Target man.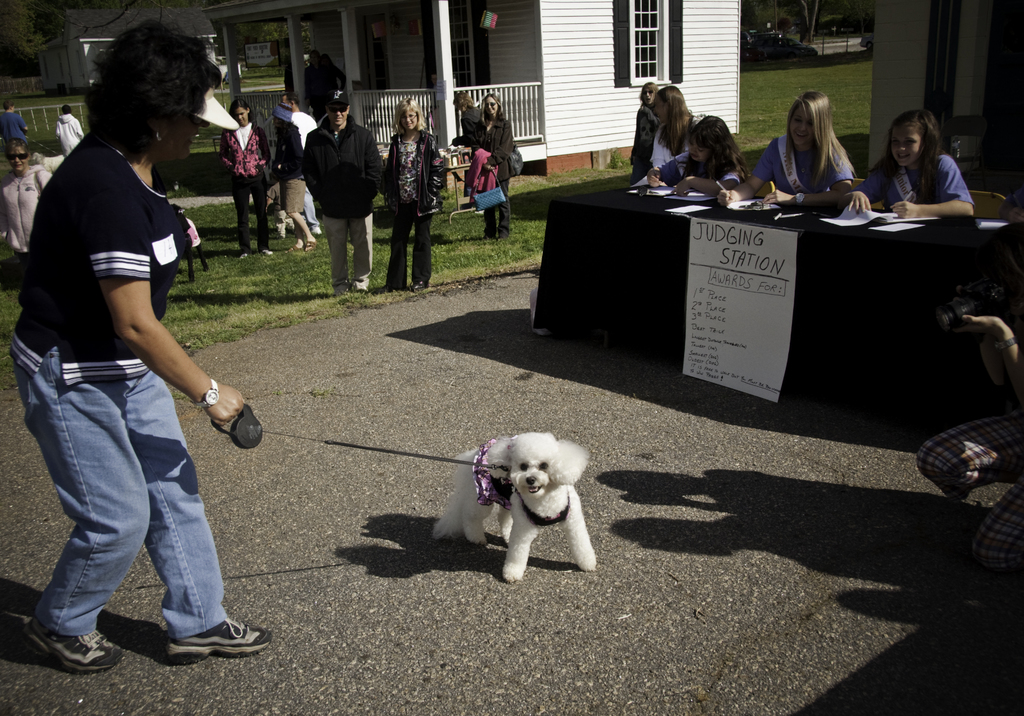
Target region: box(15, 1, 239, 676).
